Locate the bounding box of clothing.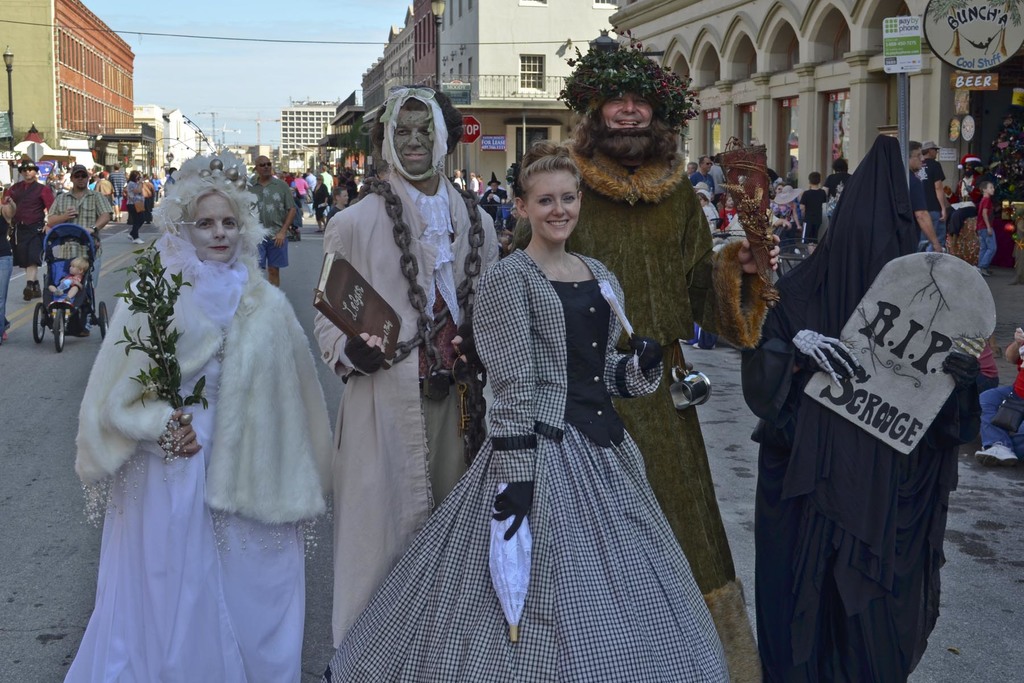
Bounding box: 72, 170, 335, 682.
